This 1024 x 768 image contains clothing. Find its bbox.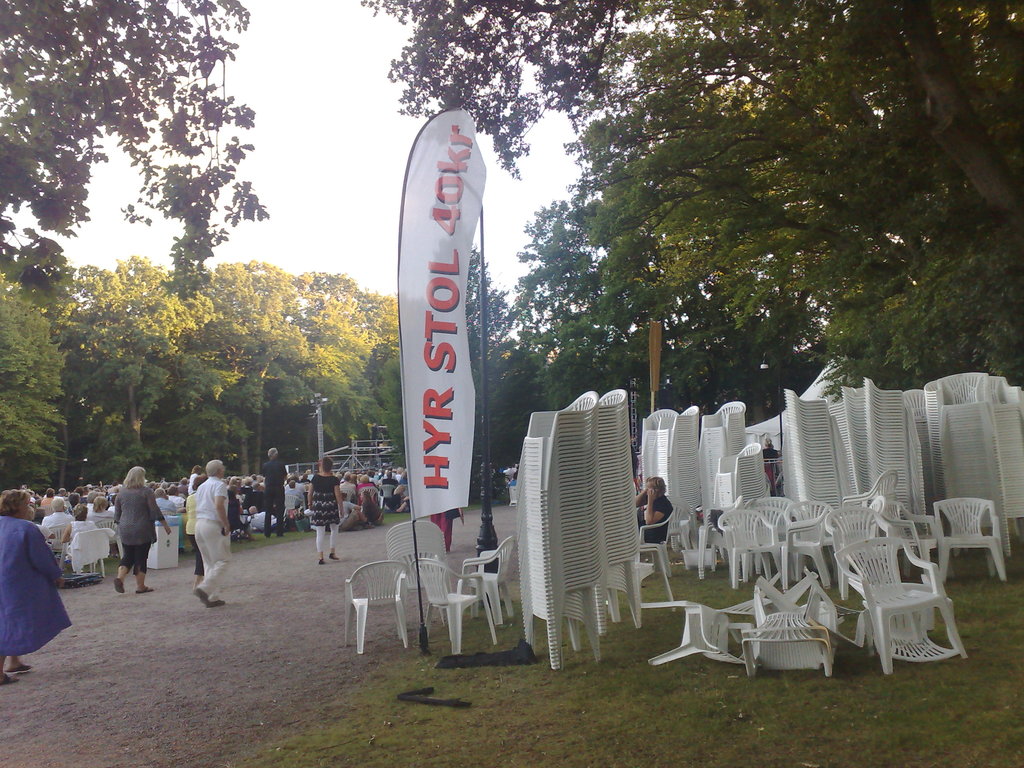
locate(113, 477, 167, 584).
